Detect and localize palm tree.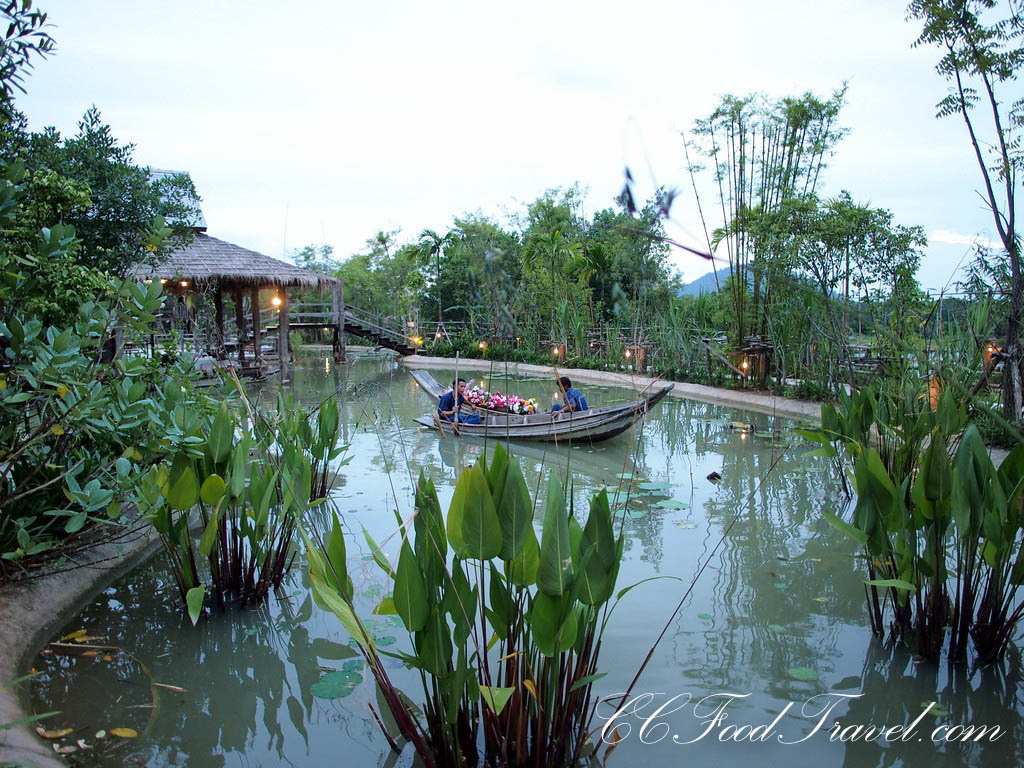
Localized at x1=577 y1=221 x2=628 y2=367.
